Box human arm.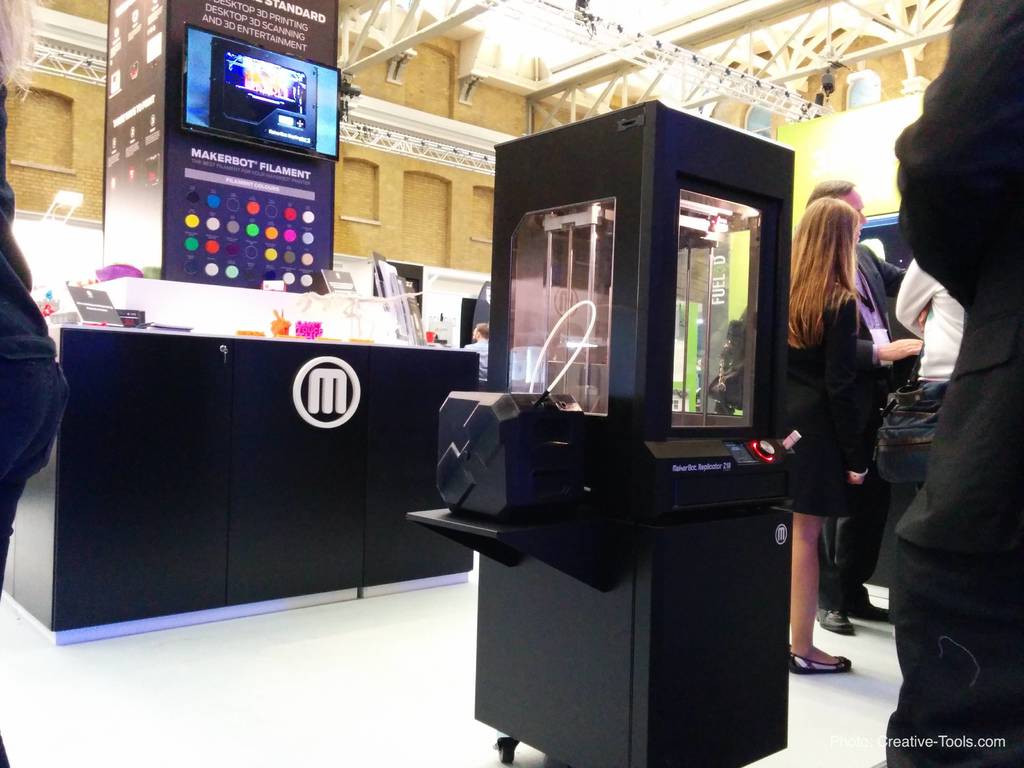
<region>889, 259, 934, 323</region>.
